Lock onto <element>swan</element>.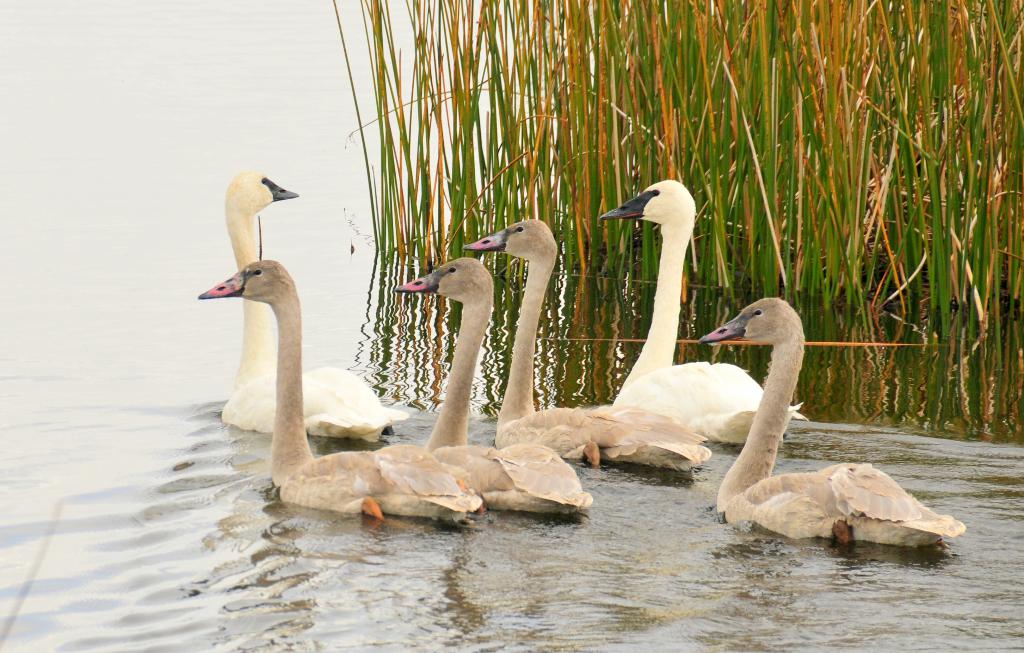
Locked: box(392, 257, 601, 513).
